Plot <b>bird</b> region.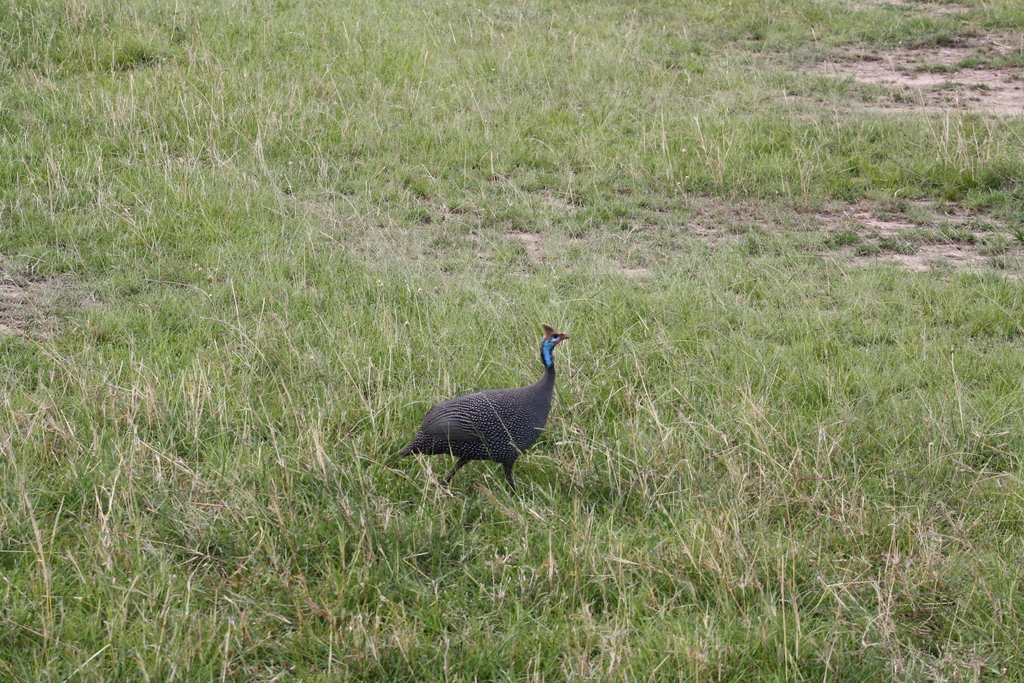
Plotted at 395:323:589:506.
